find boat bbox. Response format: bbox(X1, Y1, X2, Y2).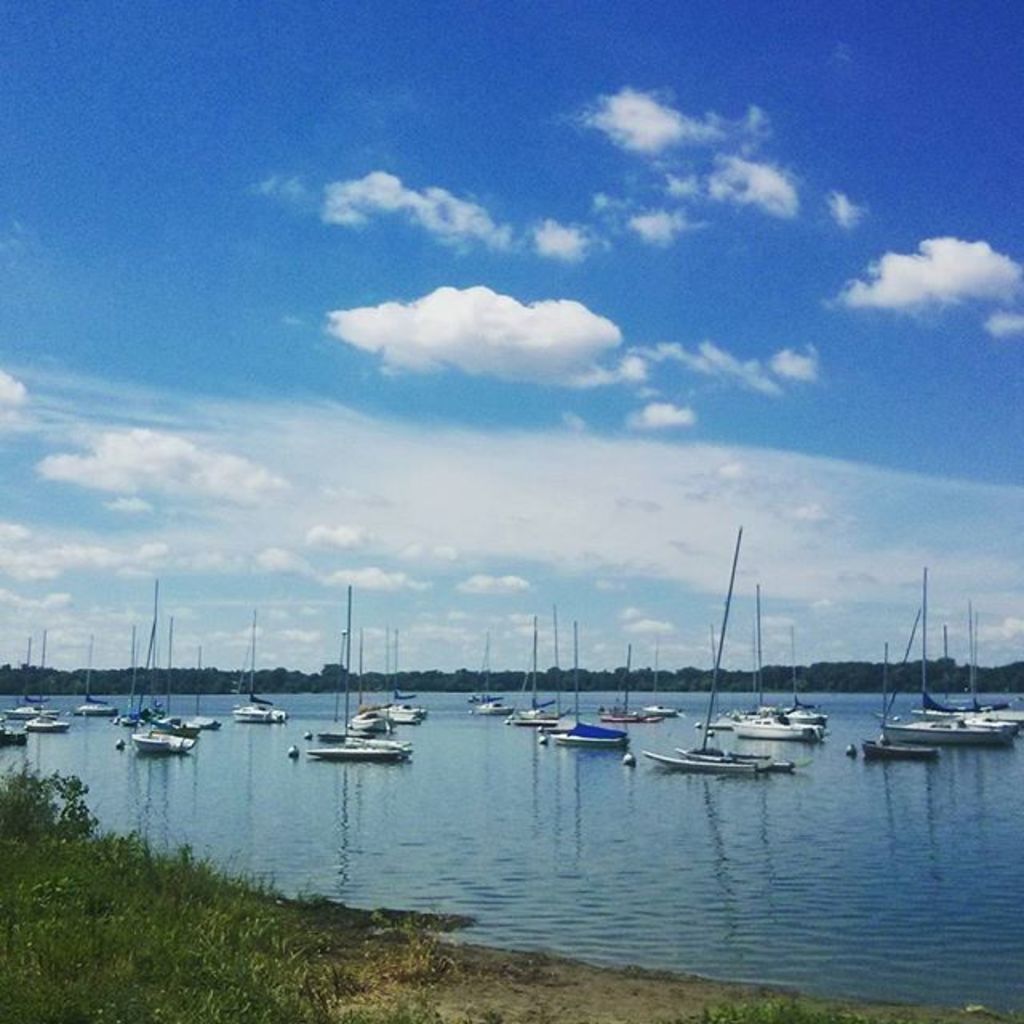
bbox(67, 621, 115, 730).
